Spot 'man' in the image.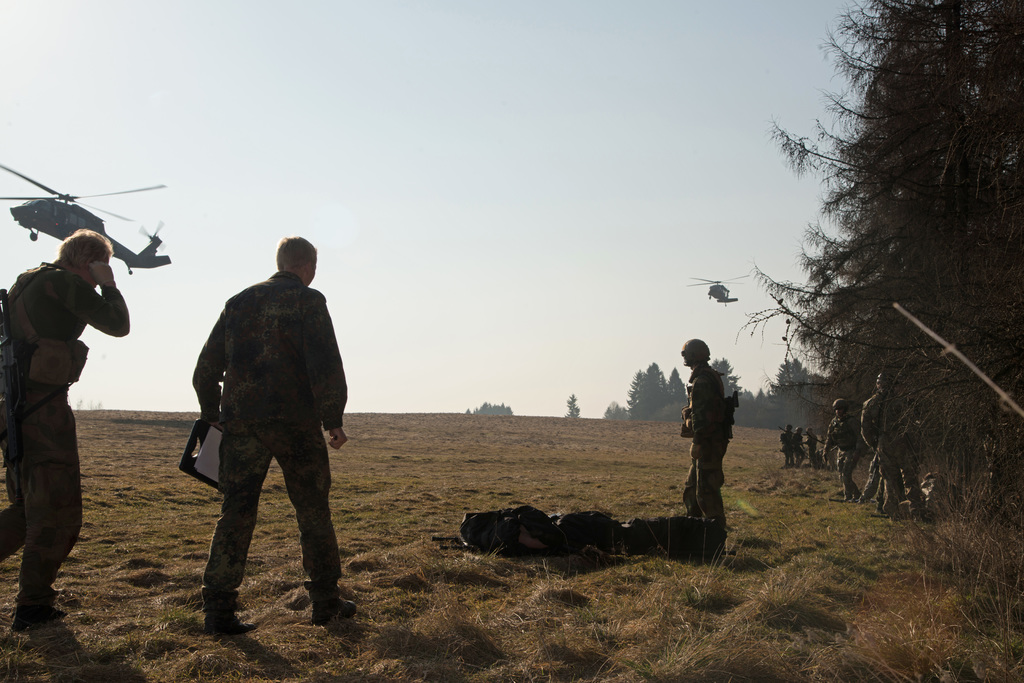
'man' found at left=0, top=222, right=133, bottom=632.
